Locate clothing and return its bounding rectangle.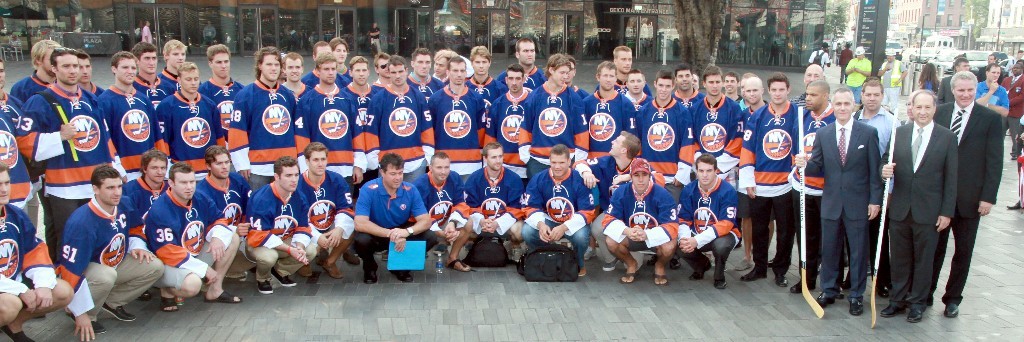
(x1=744, y1=110, x2=809, y2=194).
